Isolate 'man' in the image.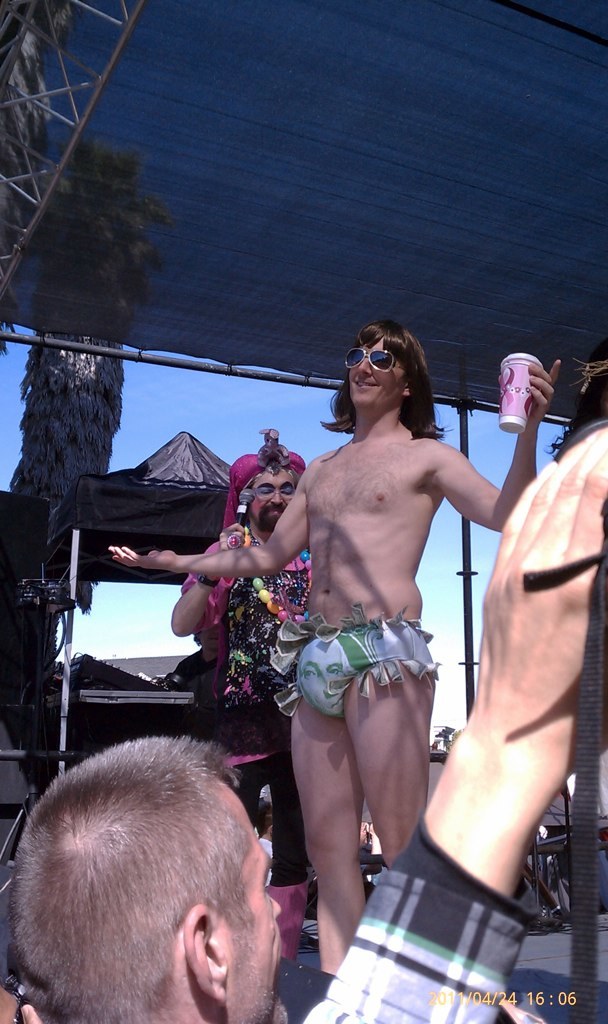
Isolated region: bbox(12, 731, 280, 1023).
